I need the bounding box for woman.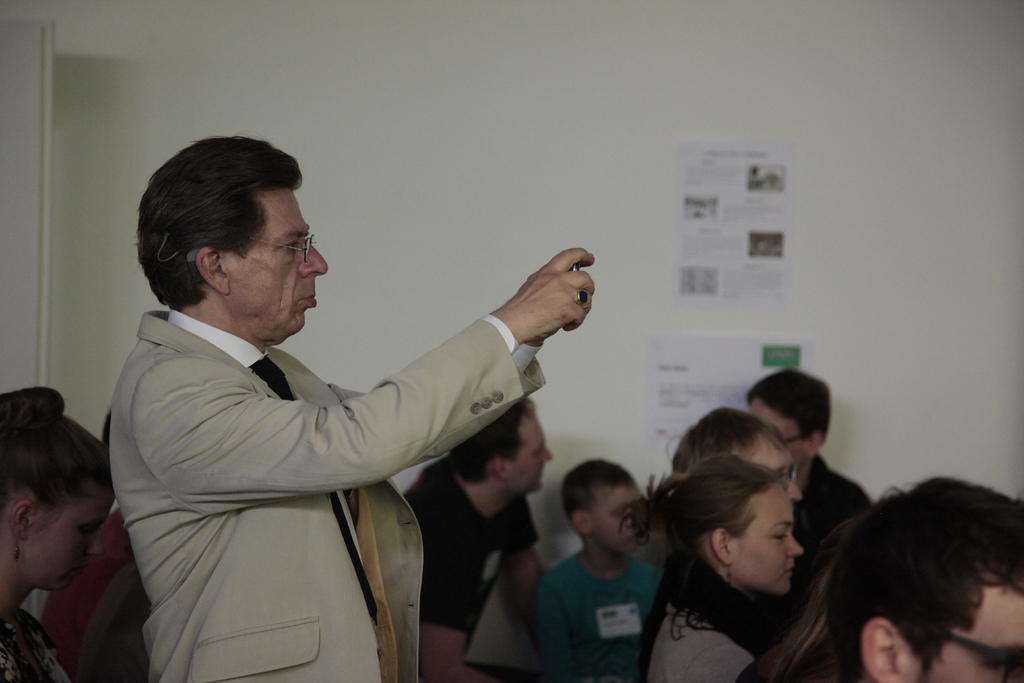
Here it is: l=0, t=381, r=119, b=682.
